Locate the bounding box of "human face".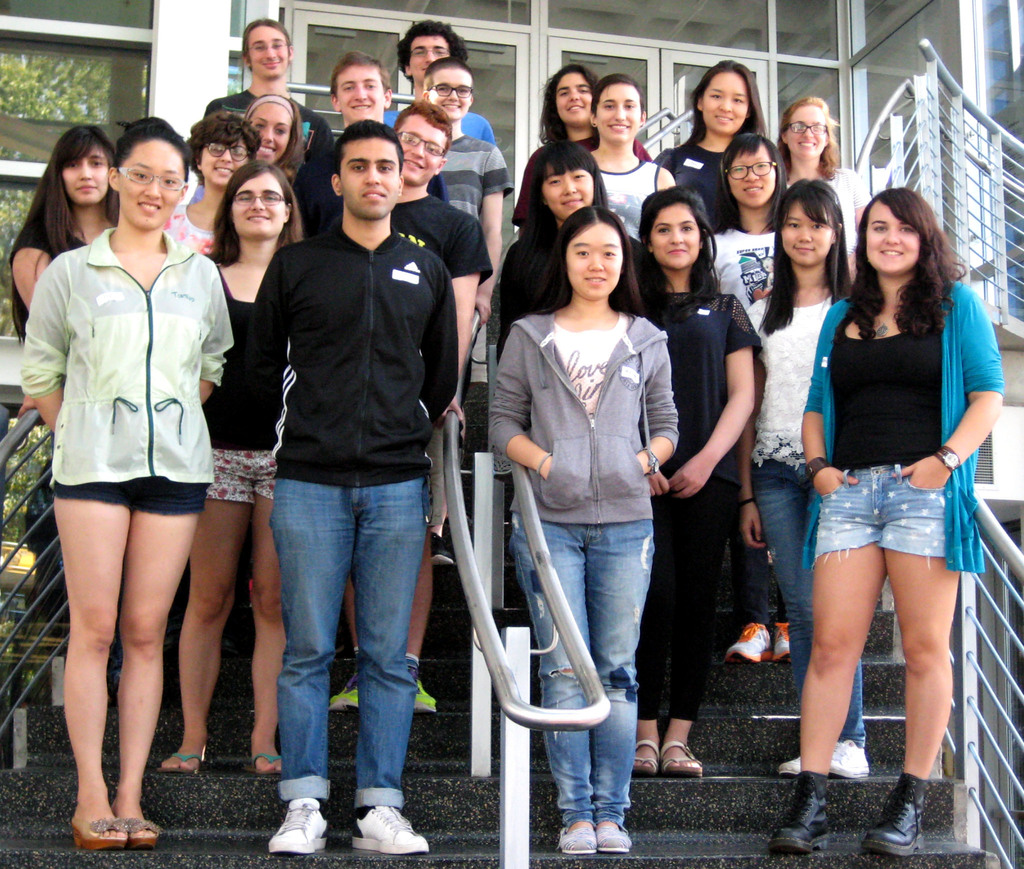
Bounding box: bbox=(563, 224, 621, 299).
